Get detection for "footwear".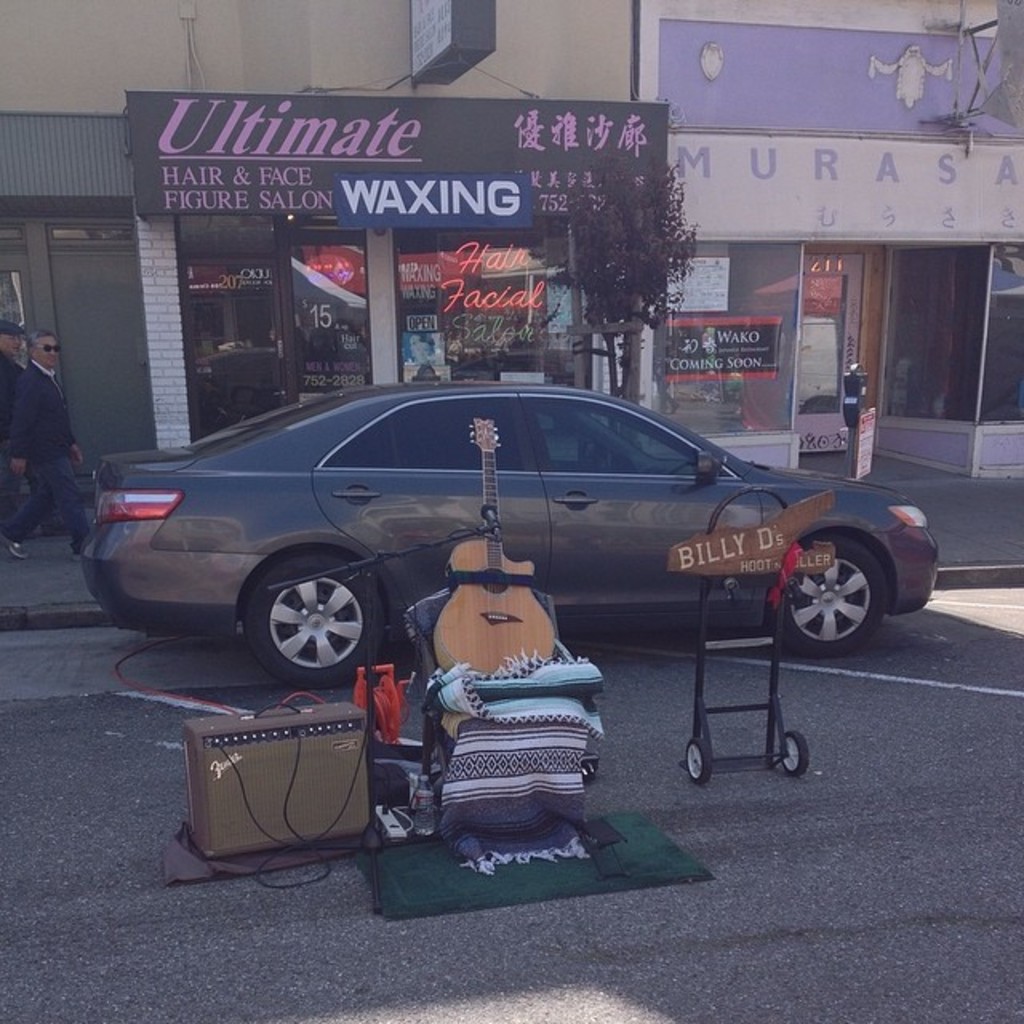
Detection: x1=70 y1=547 x2=78 y2=565.
